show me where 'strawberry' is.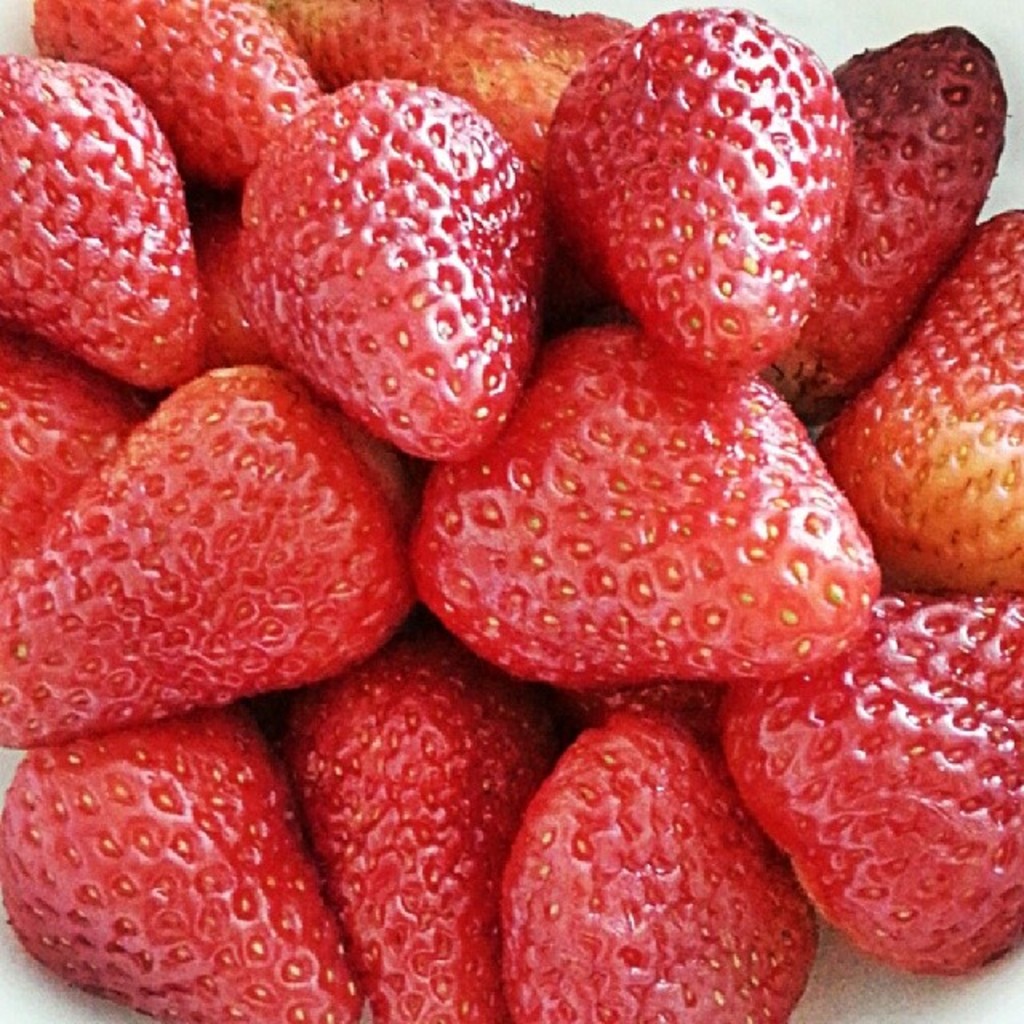
'strawberry' is at bbox=[280, 632, 566, 1022].
